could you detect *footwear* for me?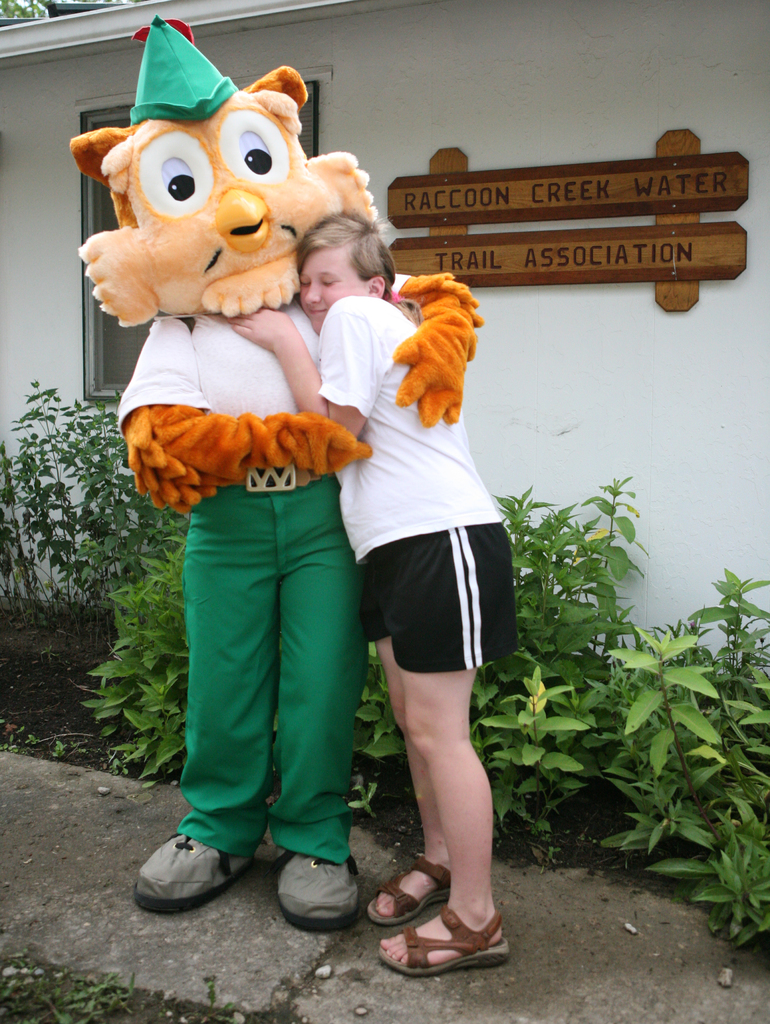
Detection result: crop(274, 848, 361, 928).
